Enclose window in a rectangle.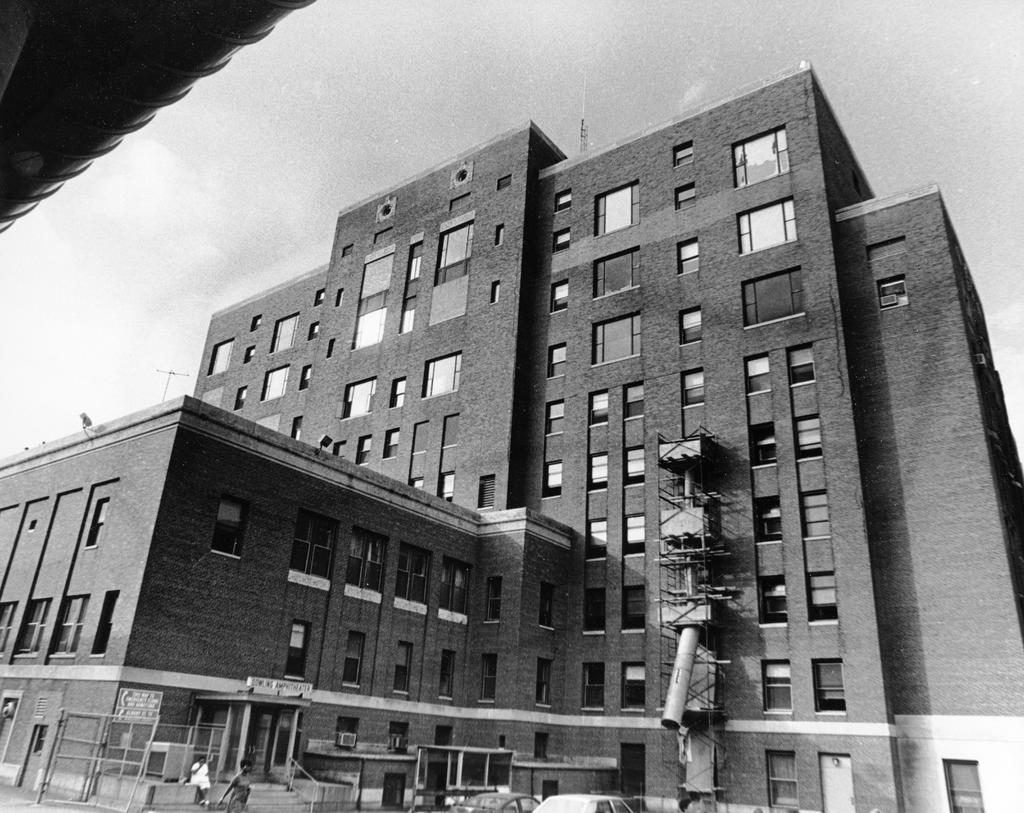
[291, 624, 310, 680].
